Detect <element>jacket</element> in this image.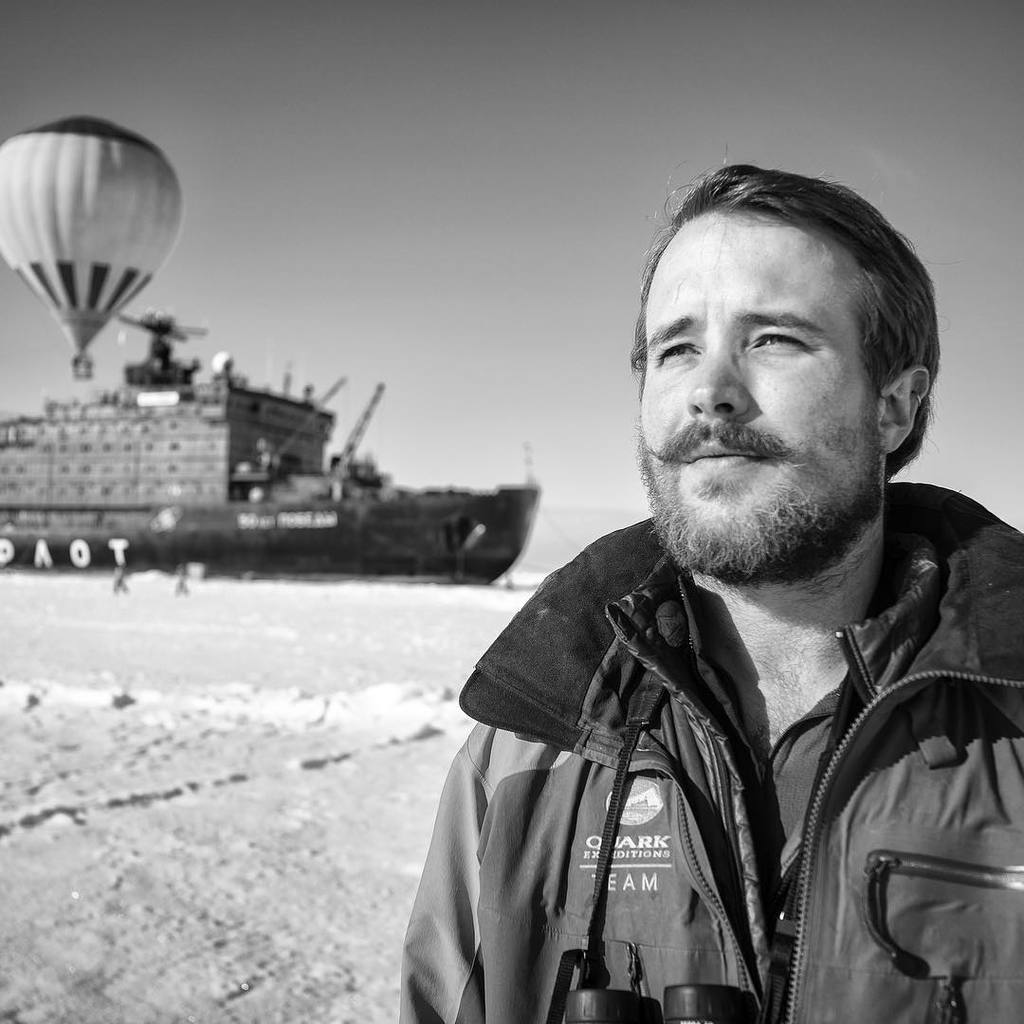
Detection: 391/423/1012/1023.
